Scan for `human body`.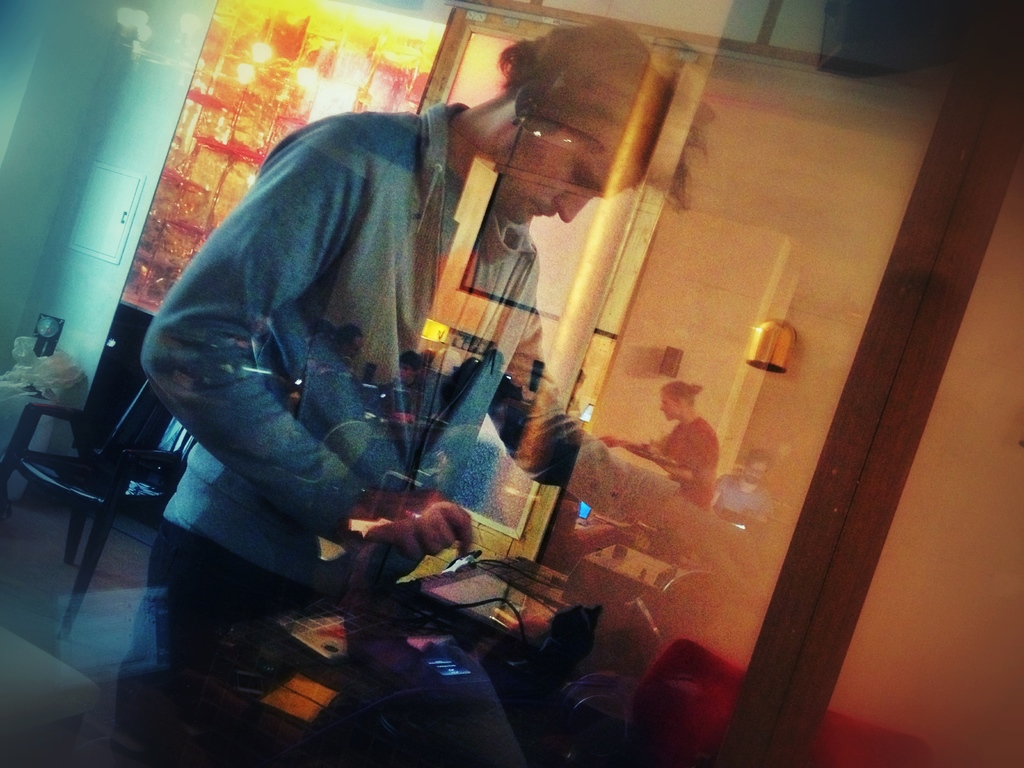
Scan result: <region>596, 417, 710, 514</region>.
